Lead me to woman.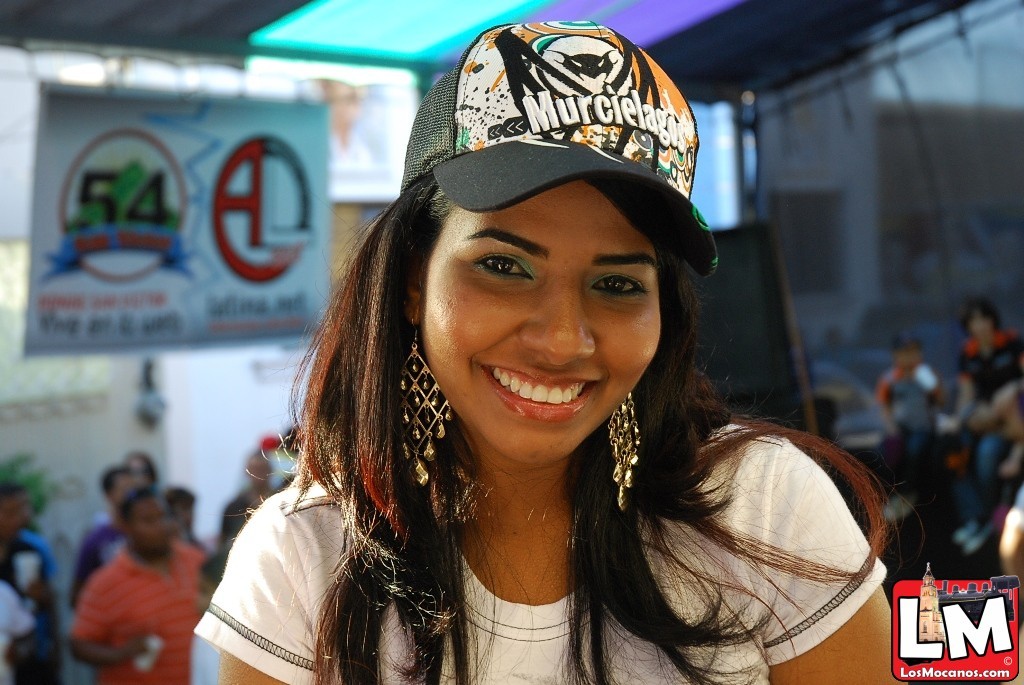
Lead to left=194, top=64, right=880, bottom=684.
